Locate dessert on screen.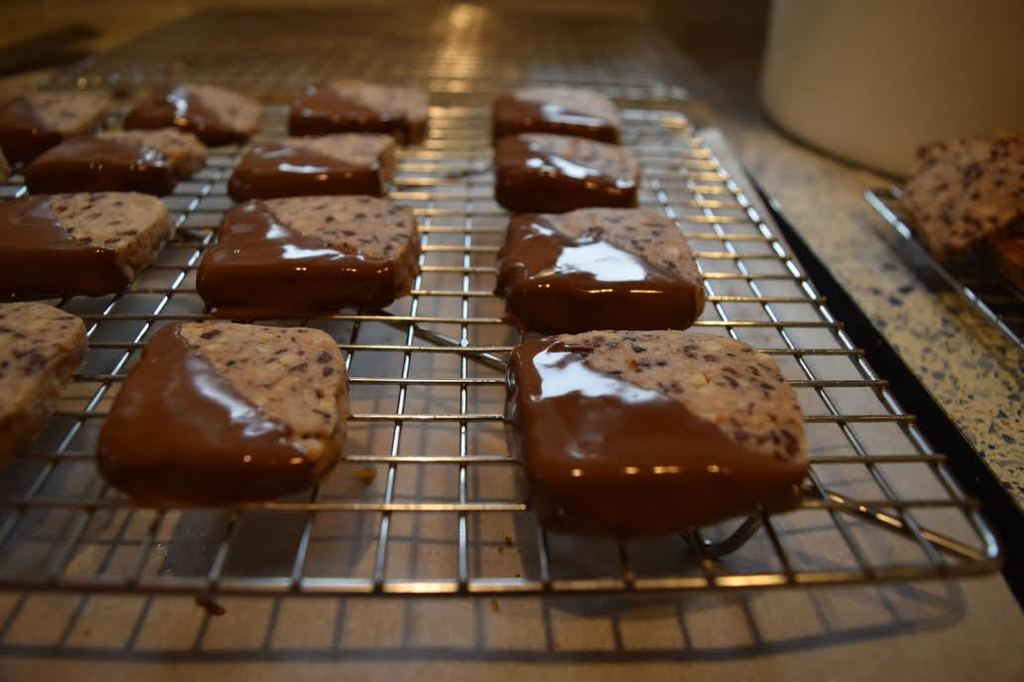
On screen at locate(499, 330, 807, 532).
